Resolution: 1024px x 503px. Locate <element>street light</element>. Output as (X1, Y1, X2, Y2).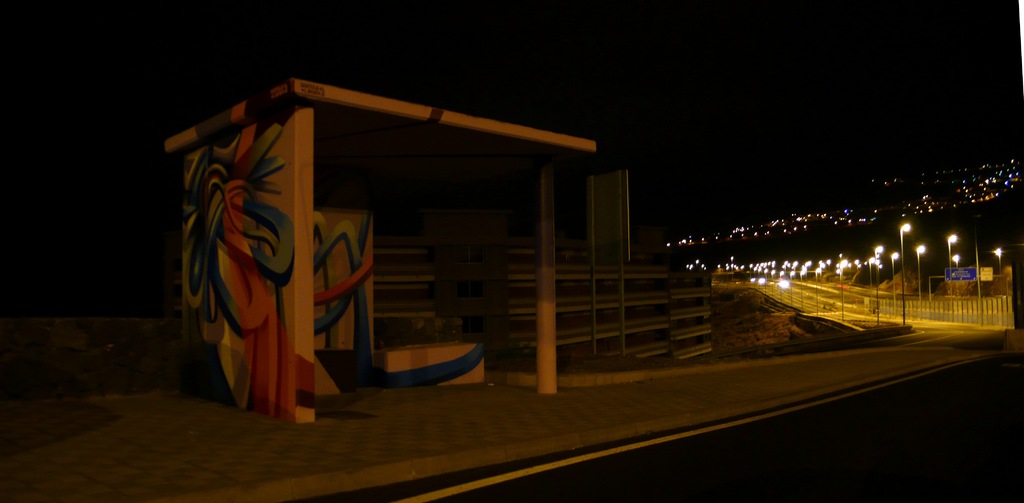
(782, 269, 785, 305).
